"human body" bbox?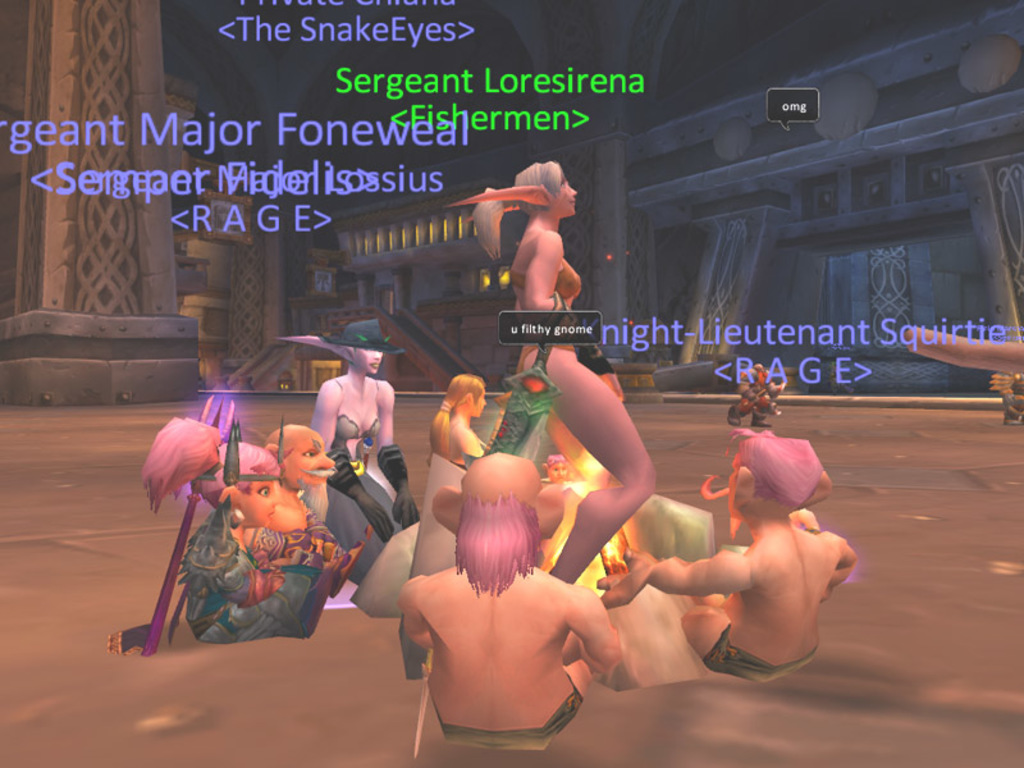
[594,428,859,684]
